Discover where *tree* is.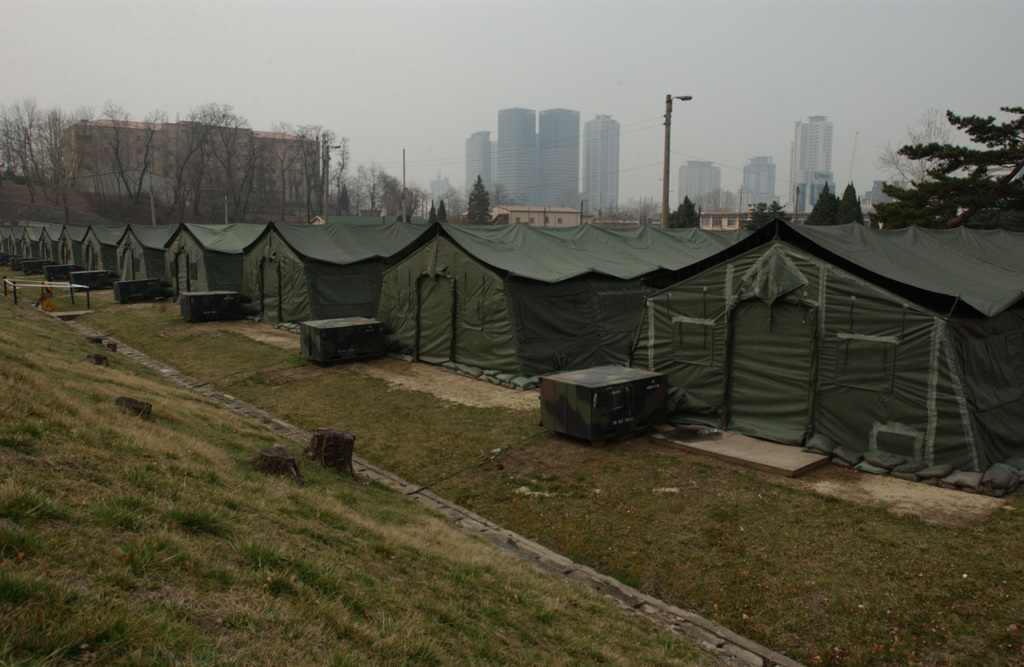
Discovered at [426, 199, 433, 224].
